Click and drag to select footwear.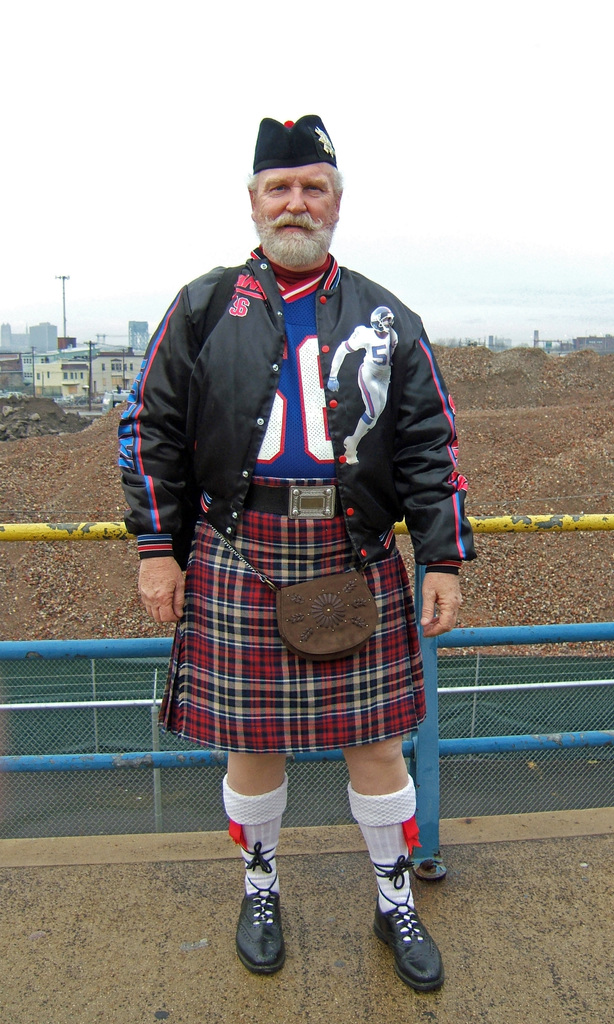
Selection: <bbox>373, 858, 442, 995</bbox>.
